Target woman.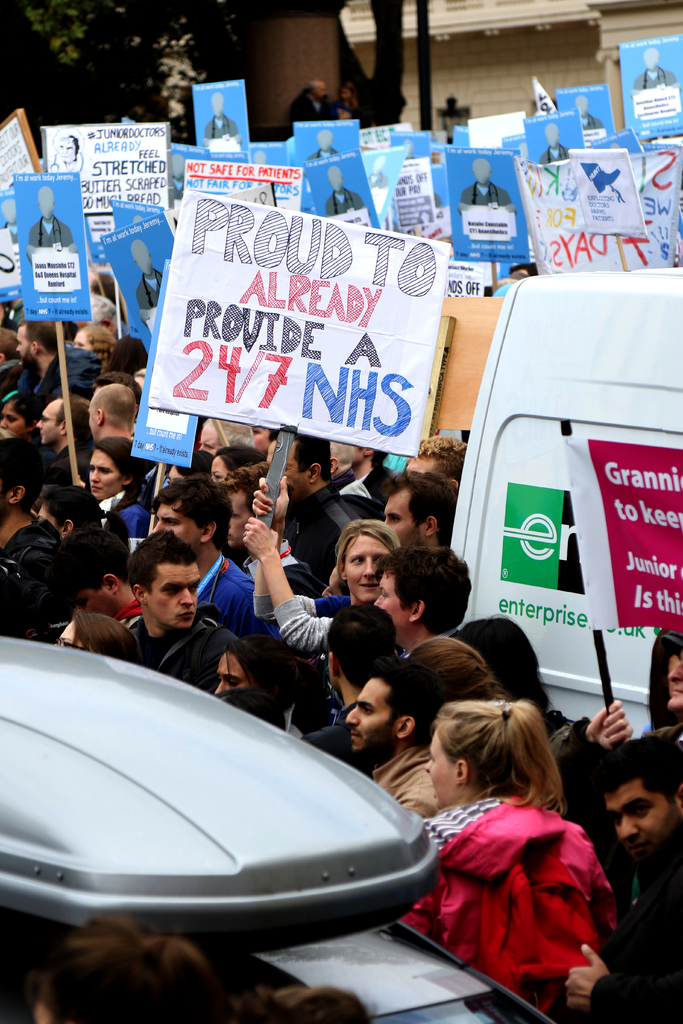
Target region: [x1=420, y1=704, x2=568, y2=854].
